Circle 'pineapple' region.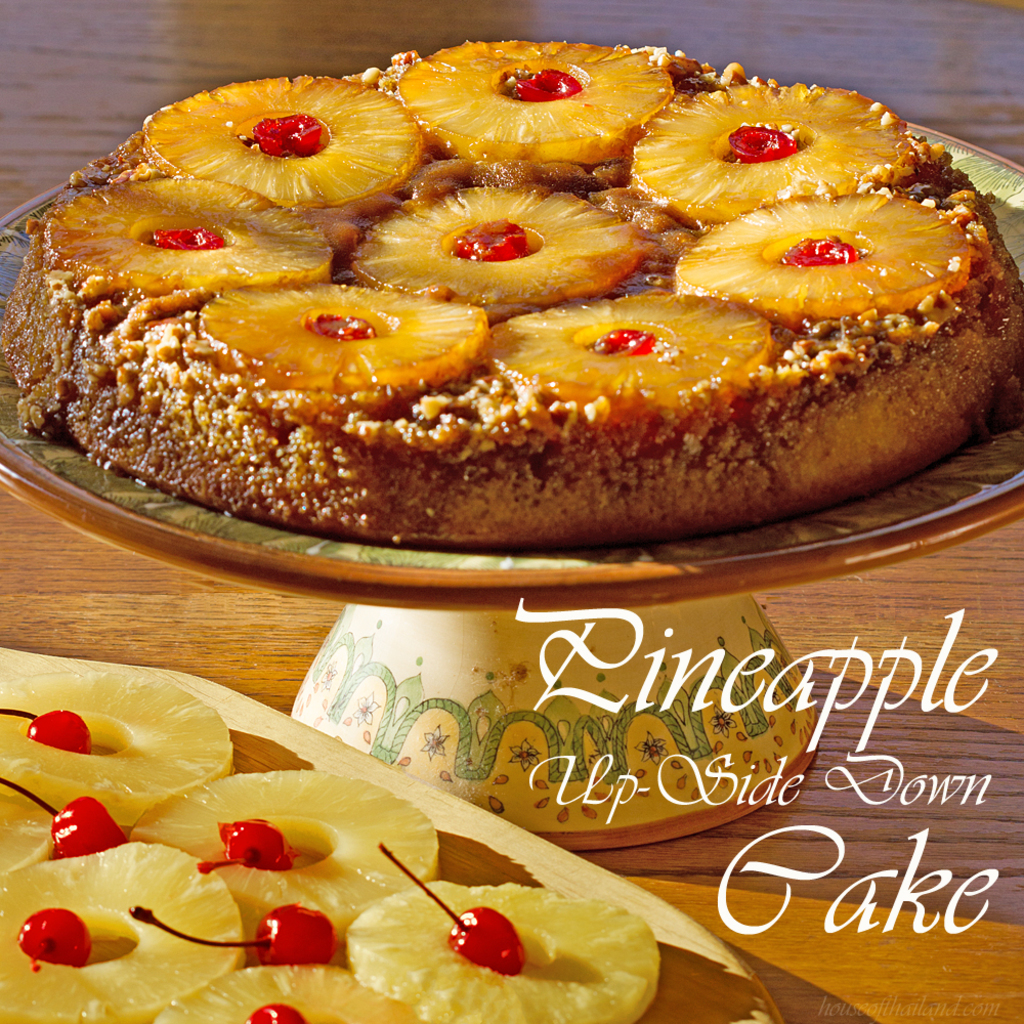
Region: locate(341, 879, 664, 1023).
